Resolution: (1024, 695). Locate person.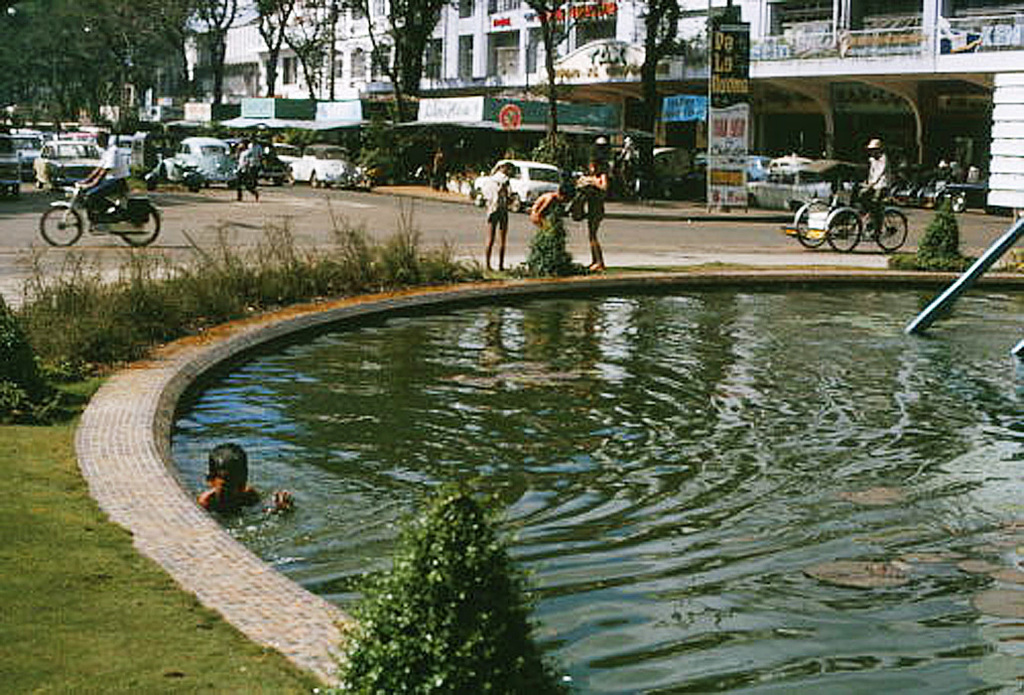
box(472, 156, 517, 265).
